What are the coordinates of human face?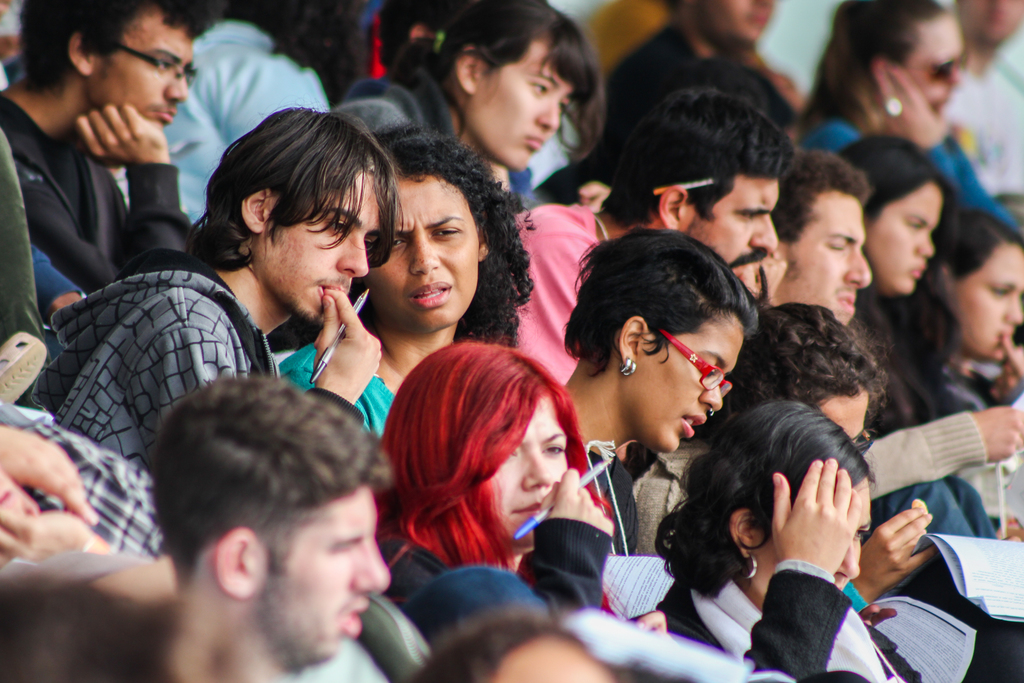
905, 13, 969, 119.
